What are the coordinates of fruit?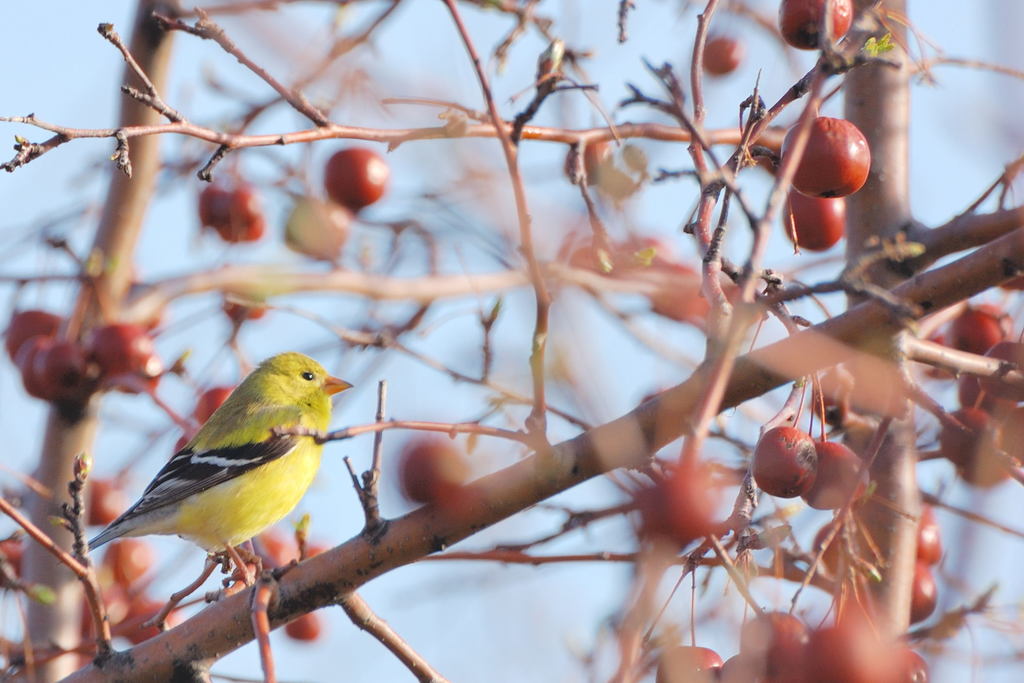
[700, 33, 743, 79].
